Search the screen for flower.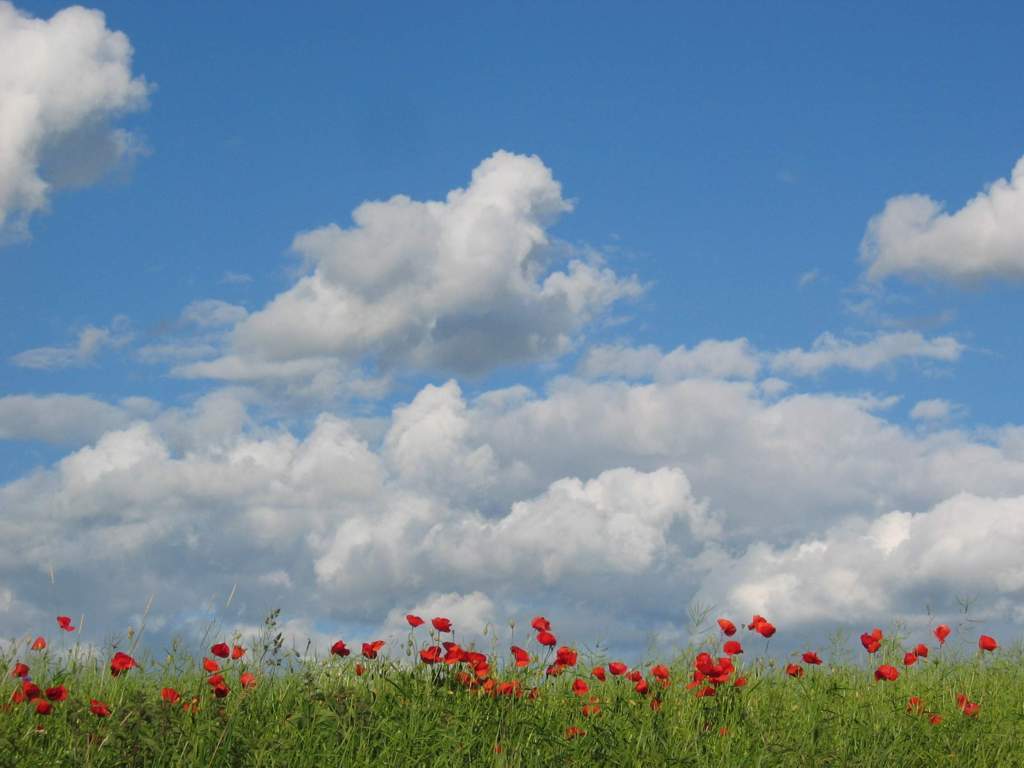
Found at locate(360, 637, 385, 660).
